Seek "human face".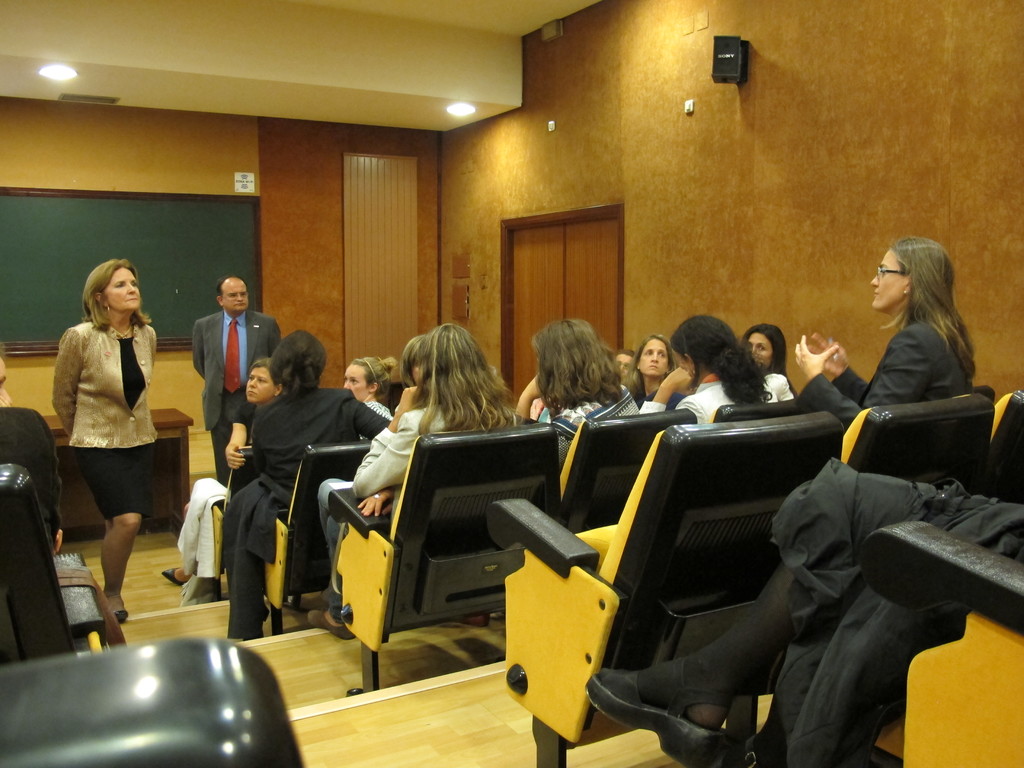
(left=223, top=280, right=249, bottom=312).
